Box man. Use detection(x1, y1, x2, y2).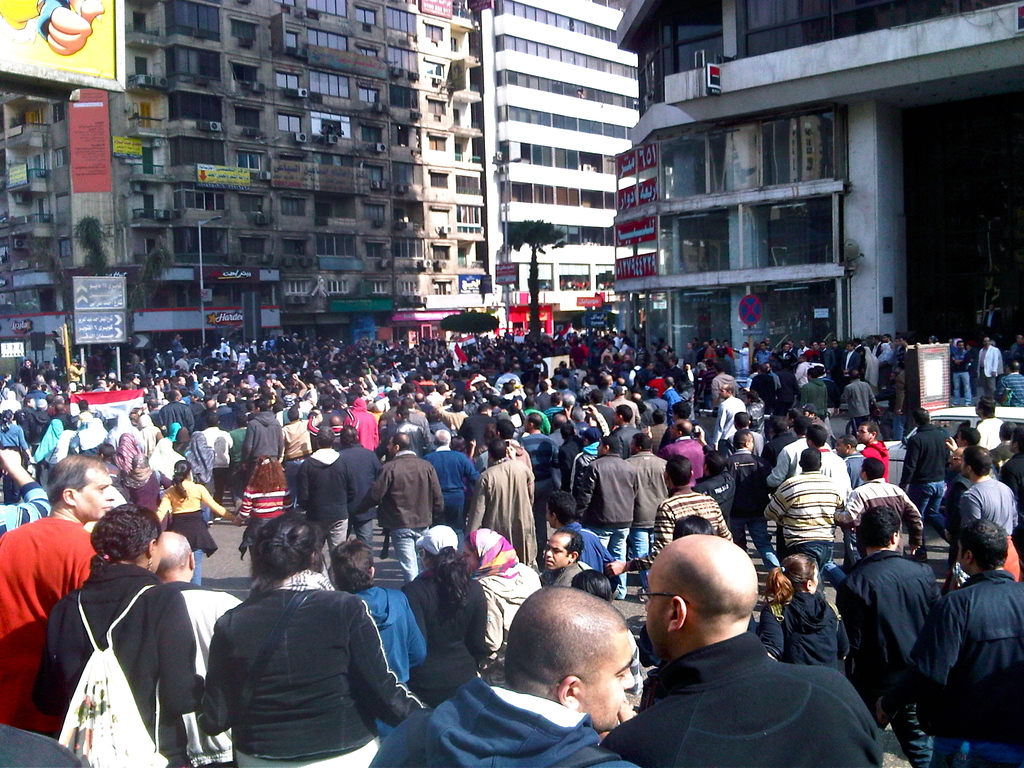
detection(833, 368, 876, 421).
